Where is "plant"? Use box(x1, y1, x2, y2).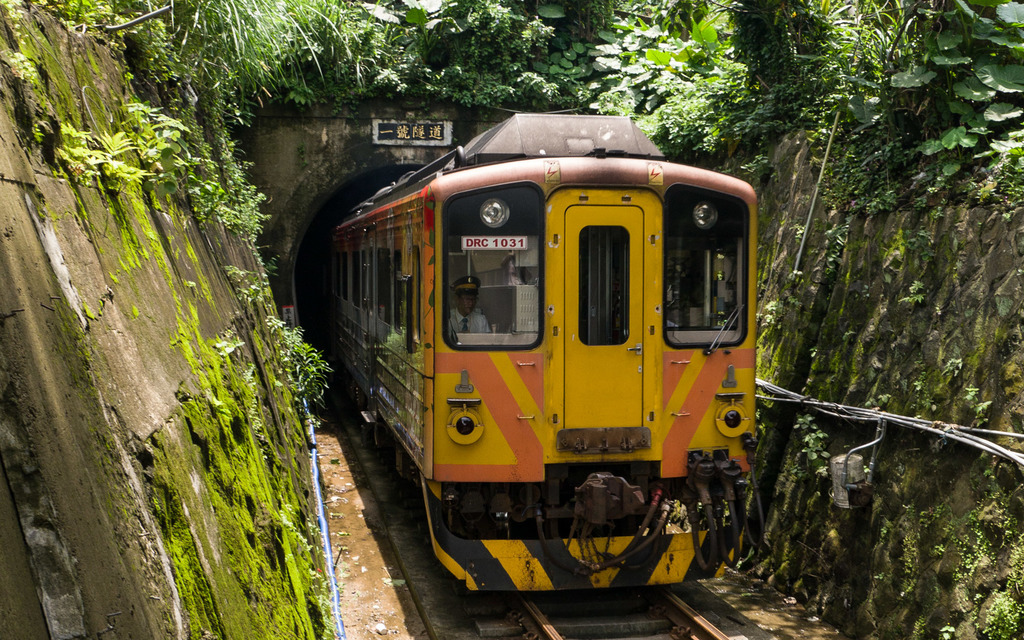
box(762, 295, 782, 325).
